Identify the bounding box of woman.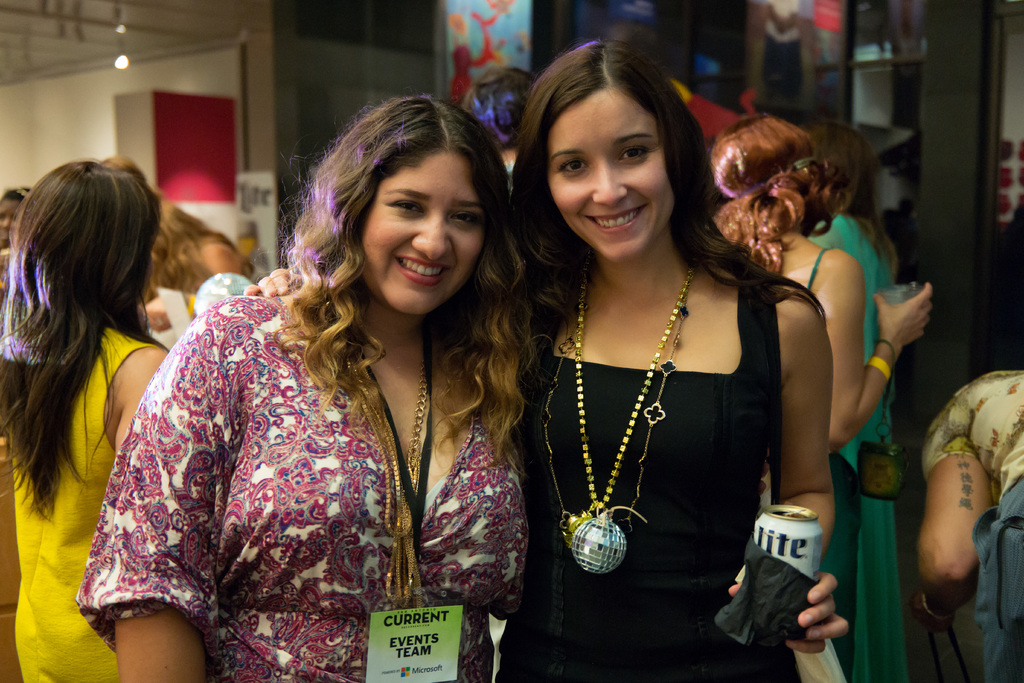
<bbox>0, 160, 191, 682</bbox>.
